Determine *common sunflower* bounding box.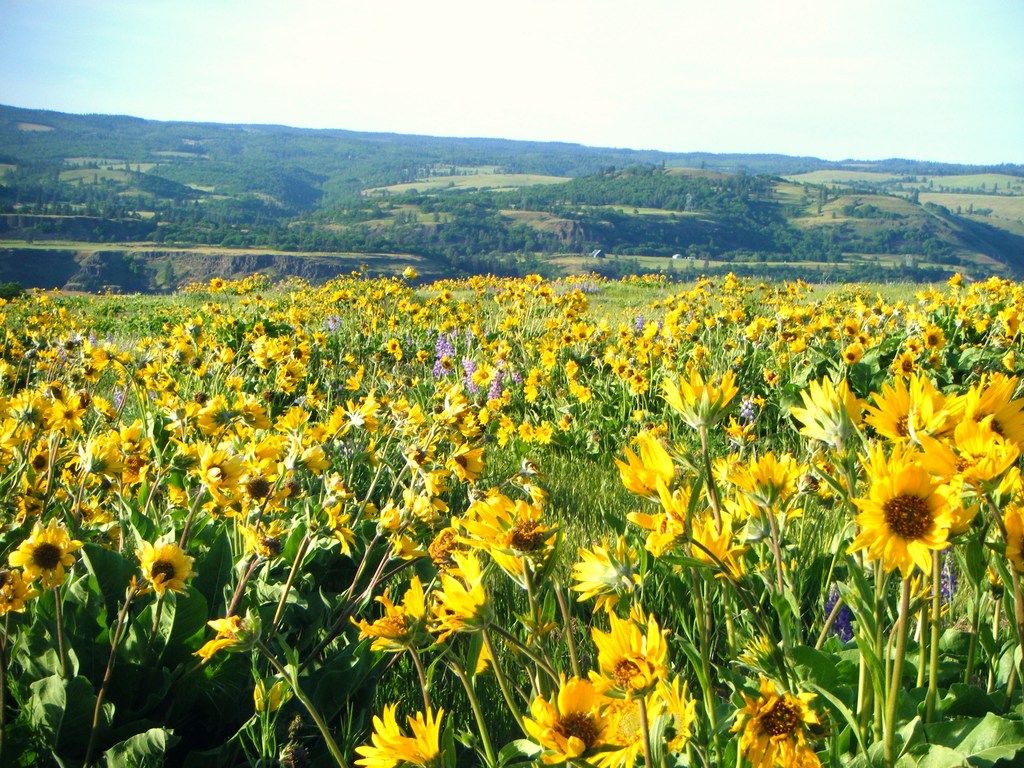
Determined: BBox(736, 685, 813, 766).
